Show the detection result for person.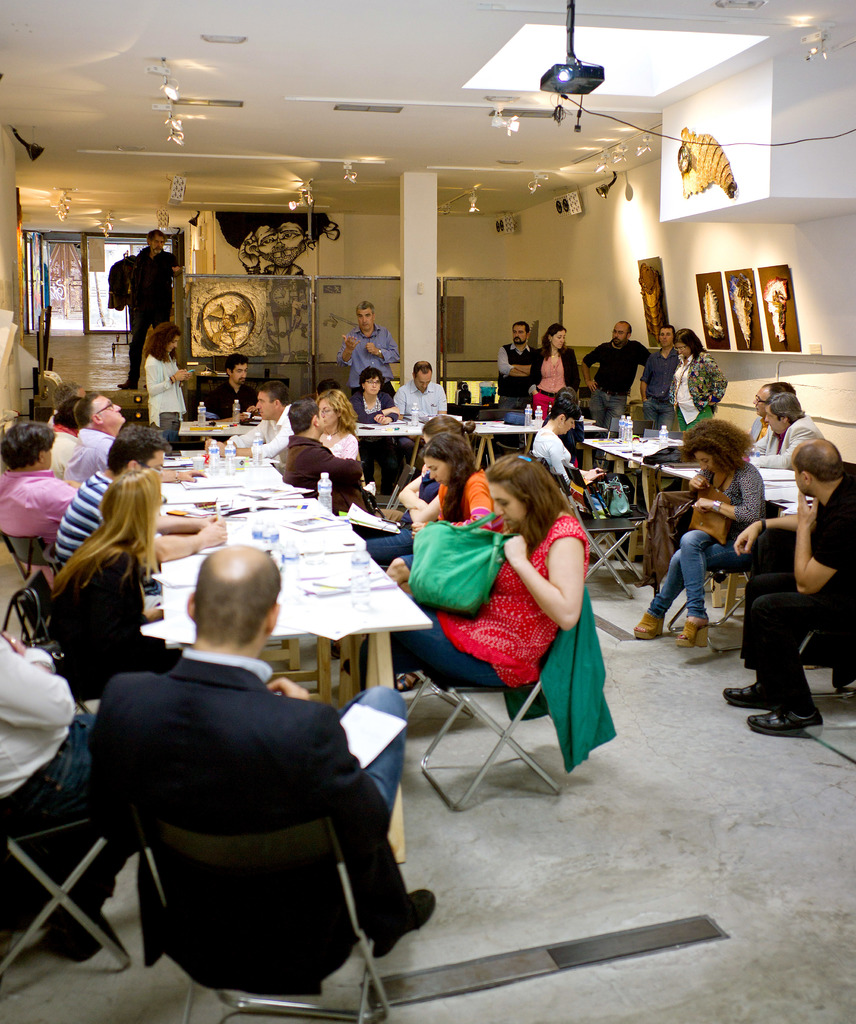
region(138, 321, 205, 440).
